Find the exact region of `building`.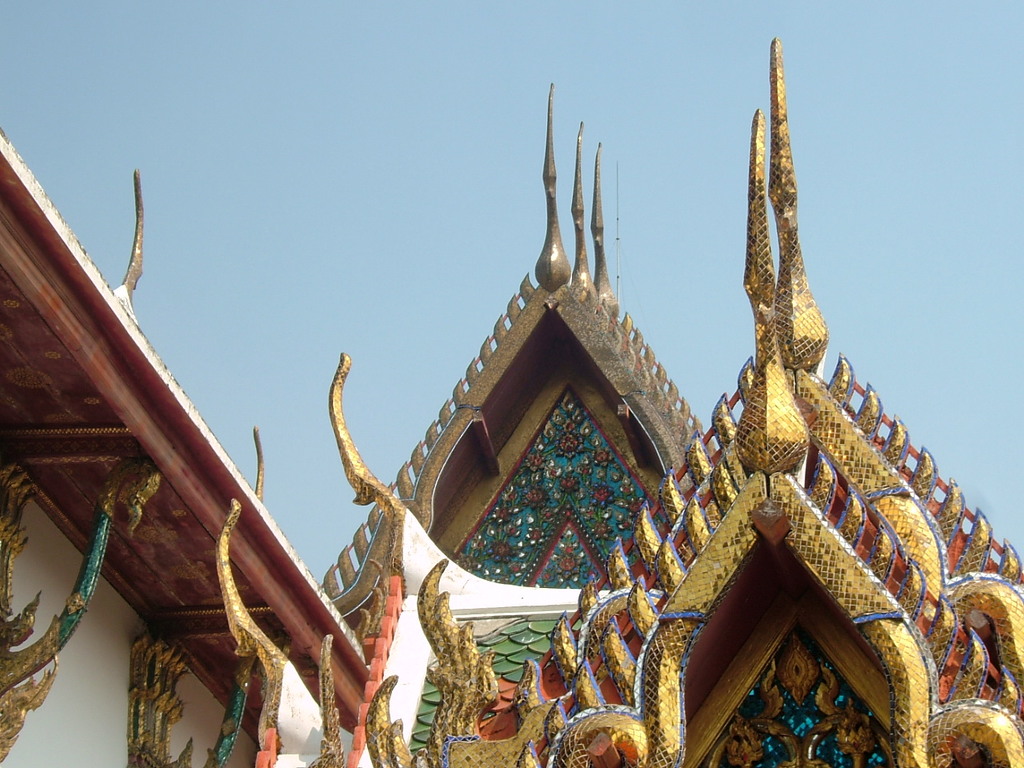
Exact region: 0 40 1023 767.
